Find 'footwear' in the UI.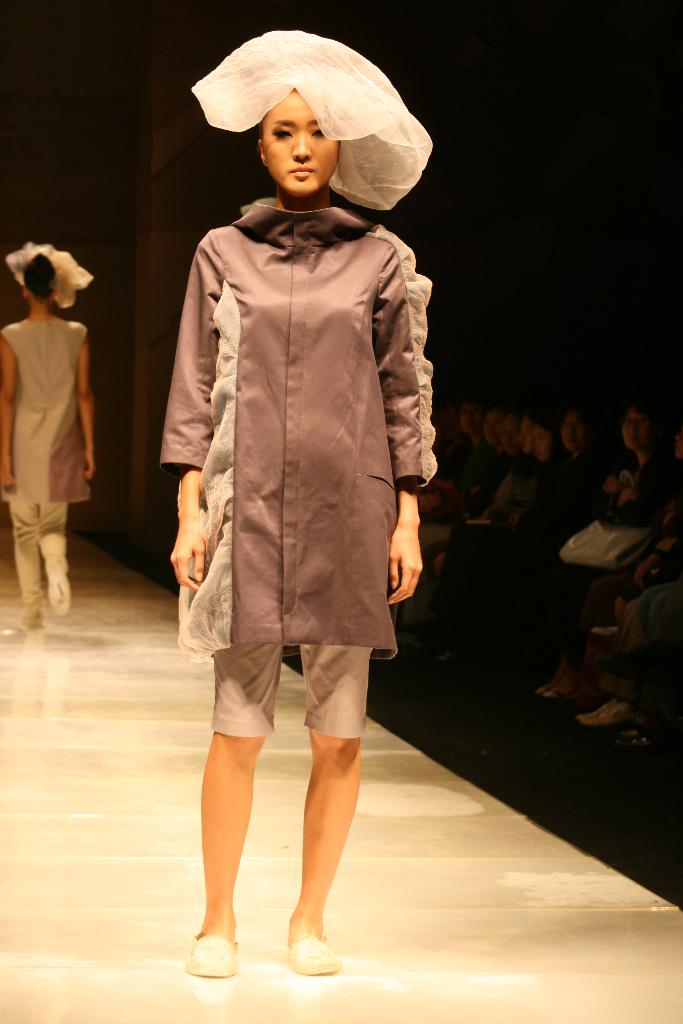
UI element at <bbox>539, 686, 560, 693</bbox>.
